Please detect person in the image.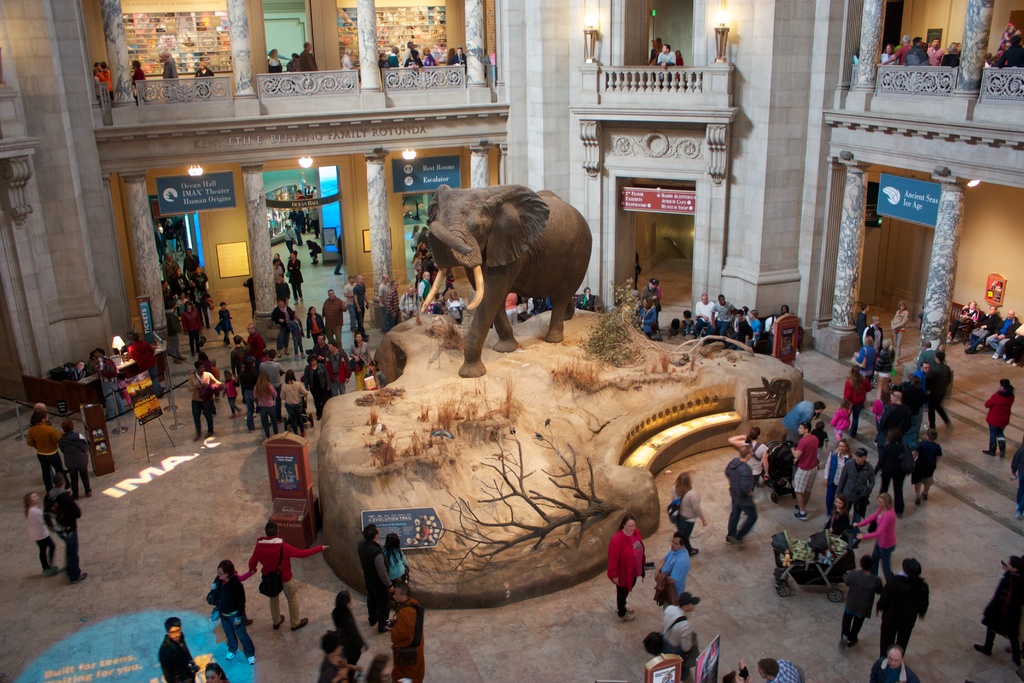
select_region(768, 315, 777, 347).
